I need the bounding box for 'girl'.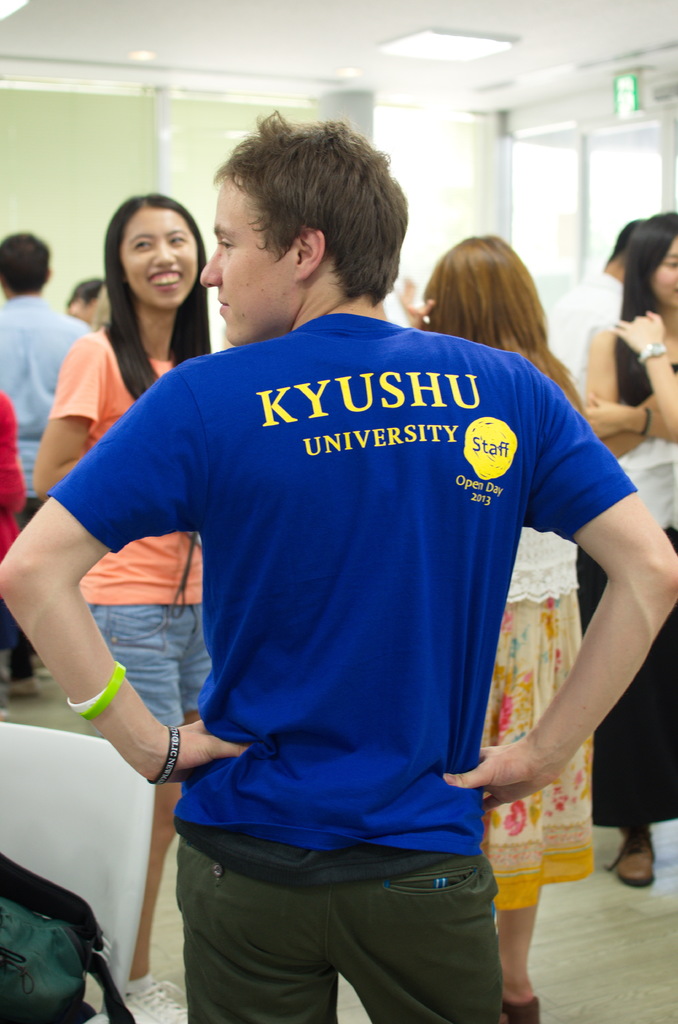
Here it is: box=[580, 209, 677, 889].
